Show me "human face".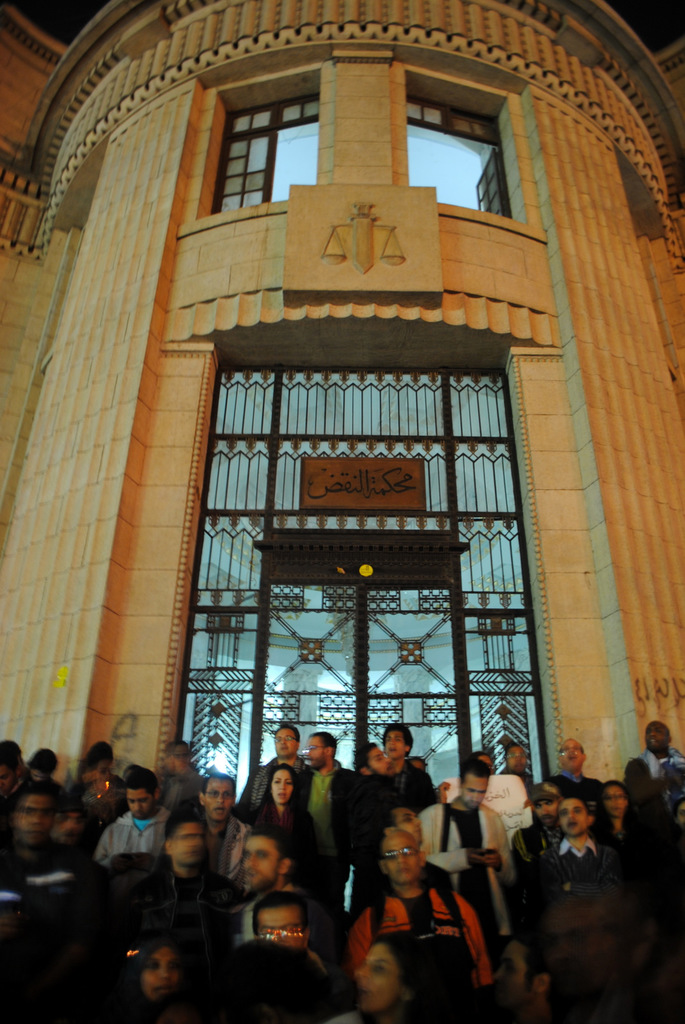
"human face" is here: bbox(52, 814, 81, 847).
